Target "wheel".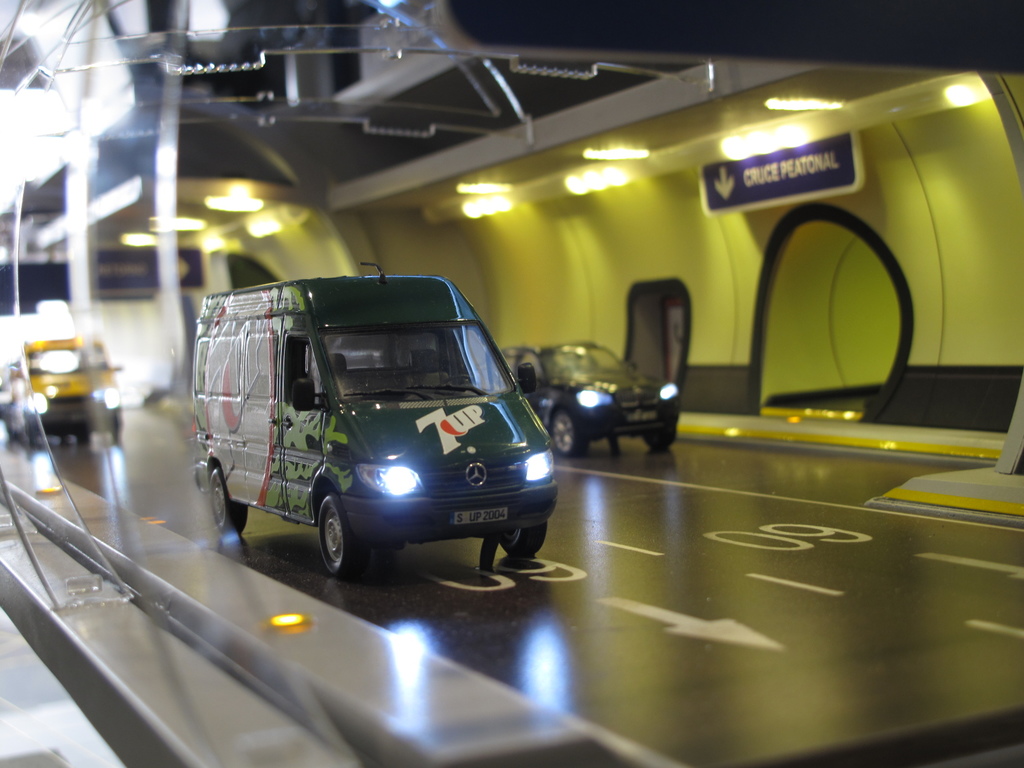
Target region: 645/432/676/448.
